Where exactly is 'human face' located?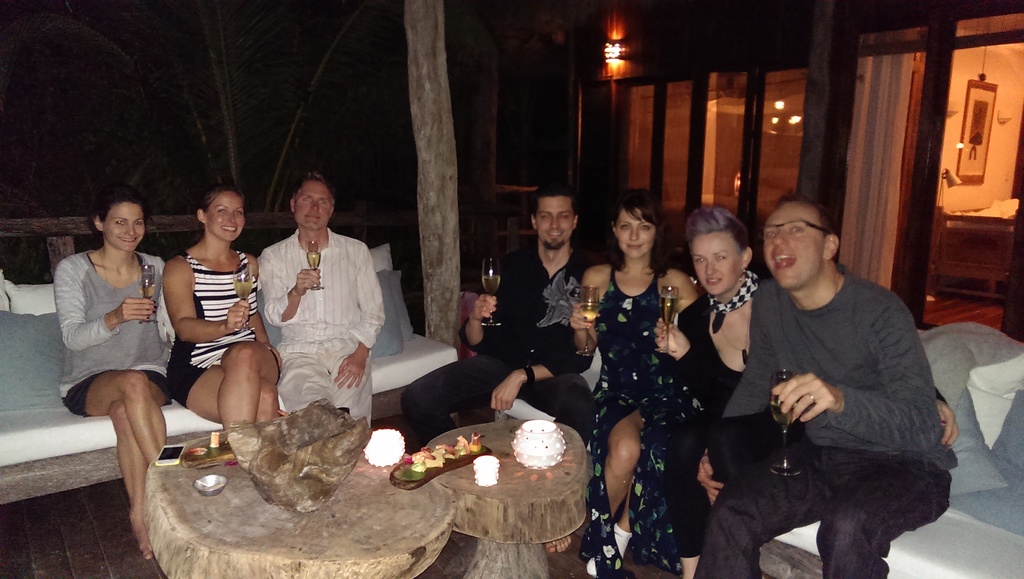
Its bounding box is (532,193,573,245).
